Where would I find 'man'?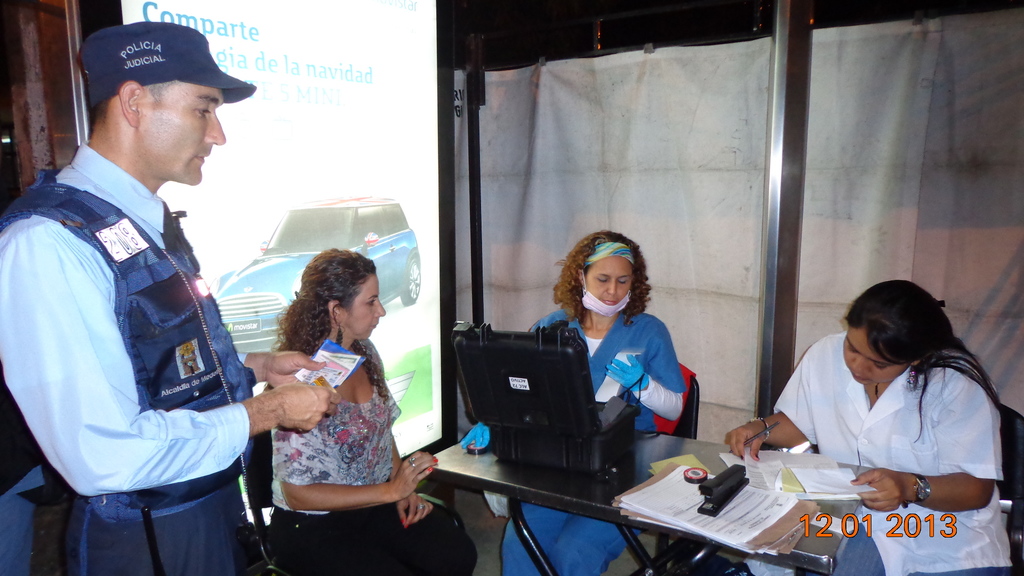
At (x1=8, y1=24, x2=268, y2=556).
